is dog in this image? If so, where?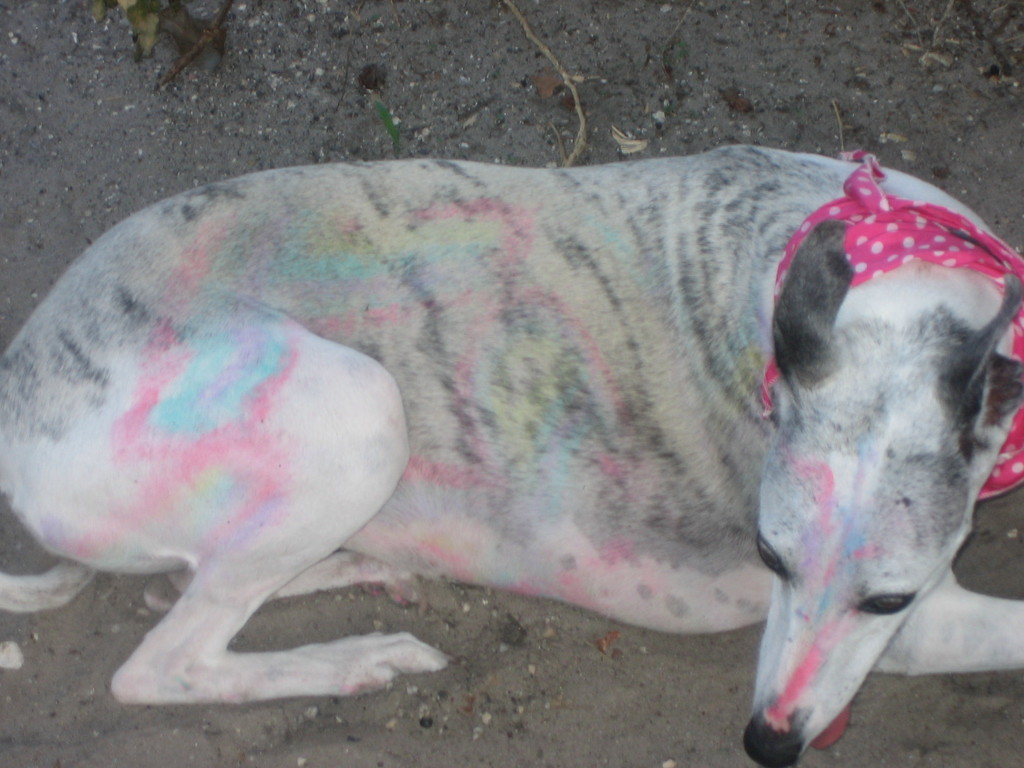
Yes, at [x1=0, y1=146, x2=1023, y2=767].
